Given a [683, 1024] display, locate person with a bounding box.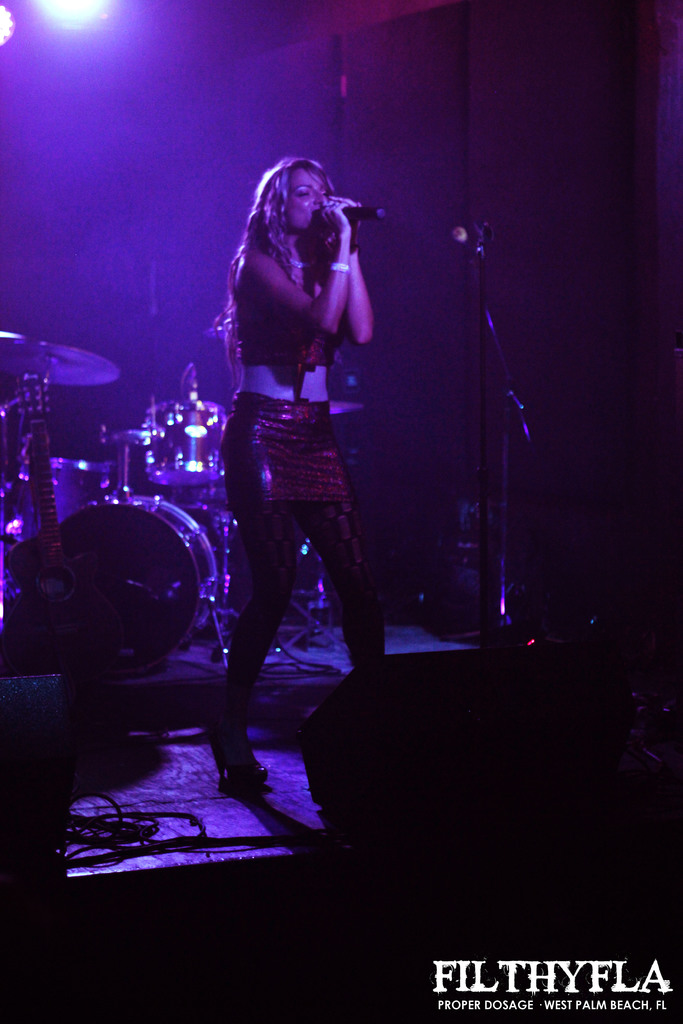
Located: rect(174, 118, 396, 835).
